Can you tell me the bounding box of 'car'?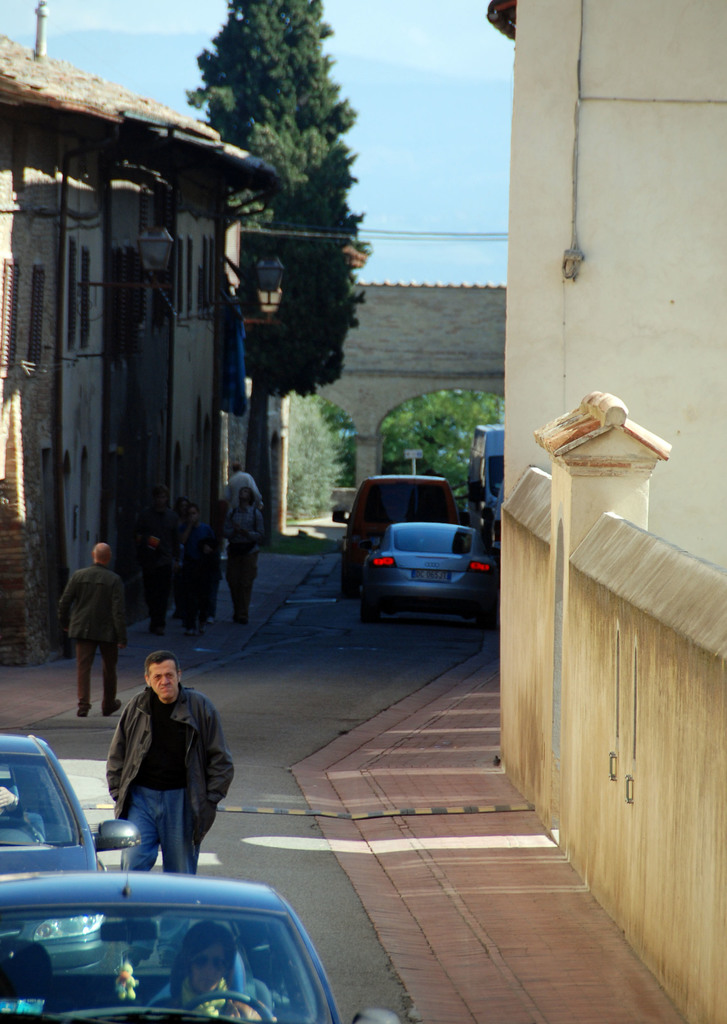
[x1=0, y1=736, x2=140, y2=975].
